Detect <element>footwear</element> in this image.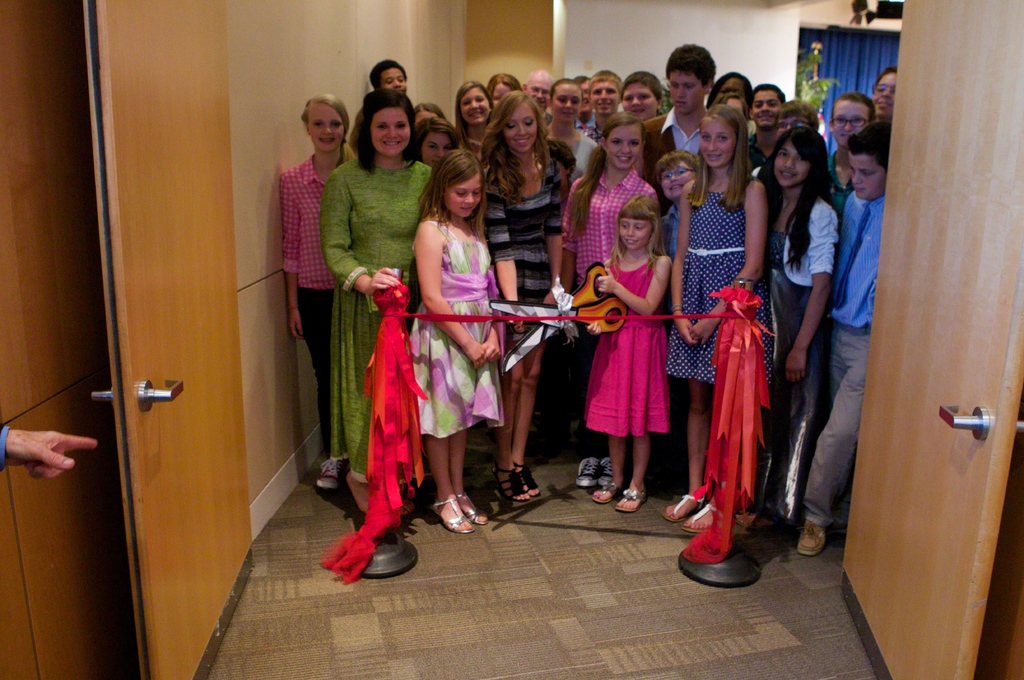
Detection: pyautogui.locateOnScreen(578, 455, 595, 493).
